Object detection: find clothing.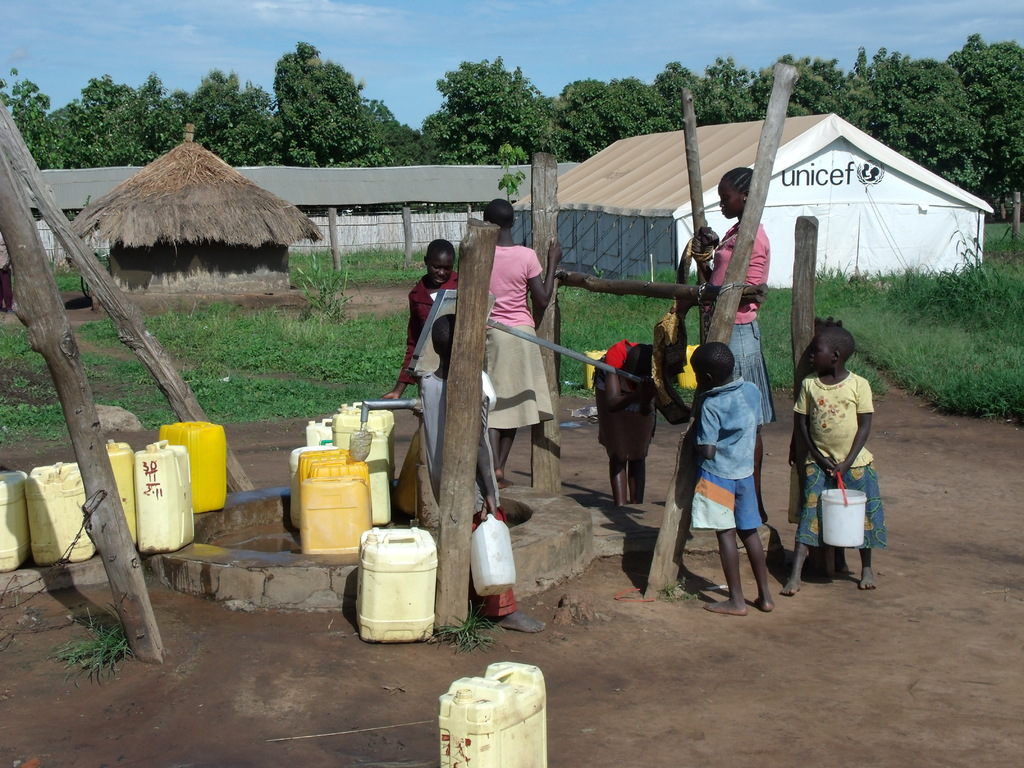
[476,244,549,466].
